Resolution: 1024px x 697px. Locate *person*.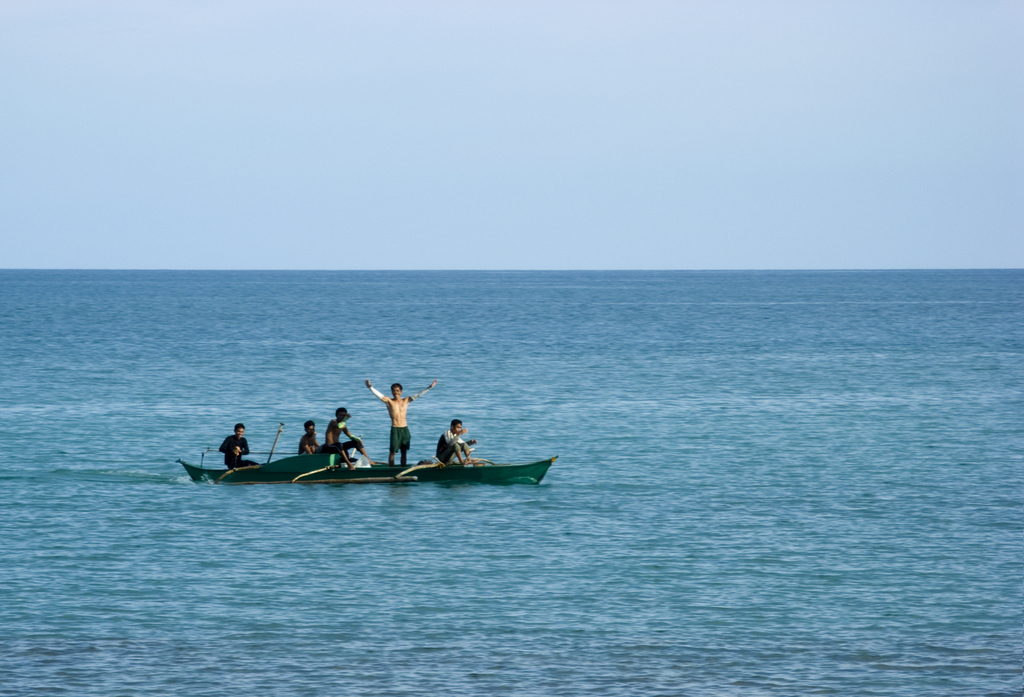
[x1=433, y1=413, x2=483, y2=469].
